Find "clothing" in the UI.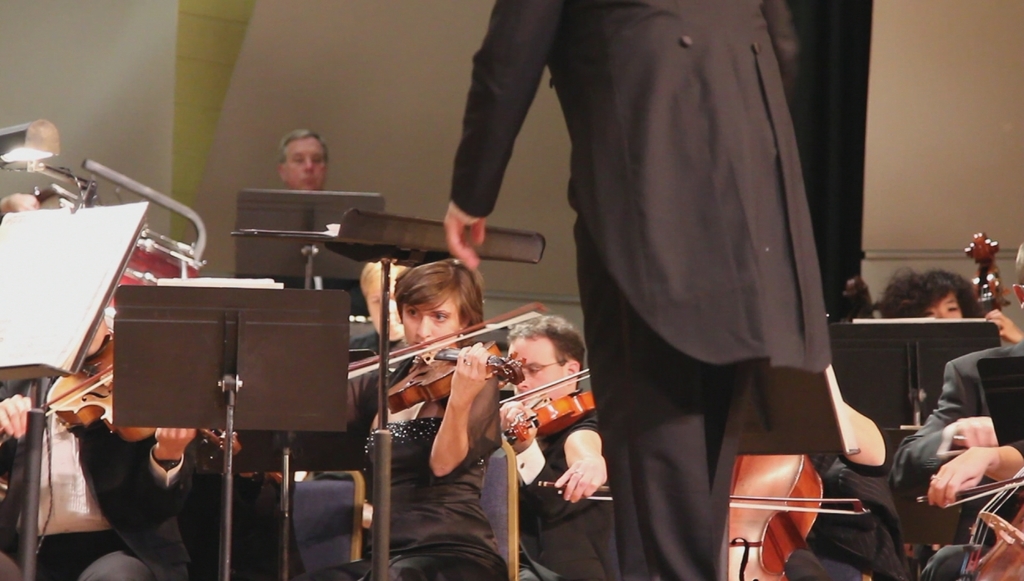
UI element at left=884, top=336, right=1023, bottom=580.
